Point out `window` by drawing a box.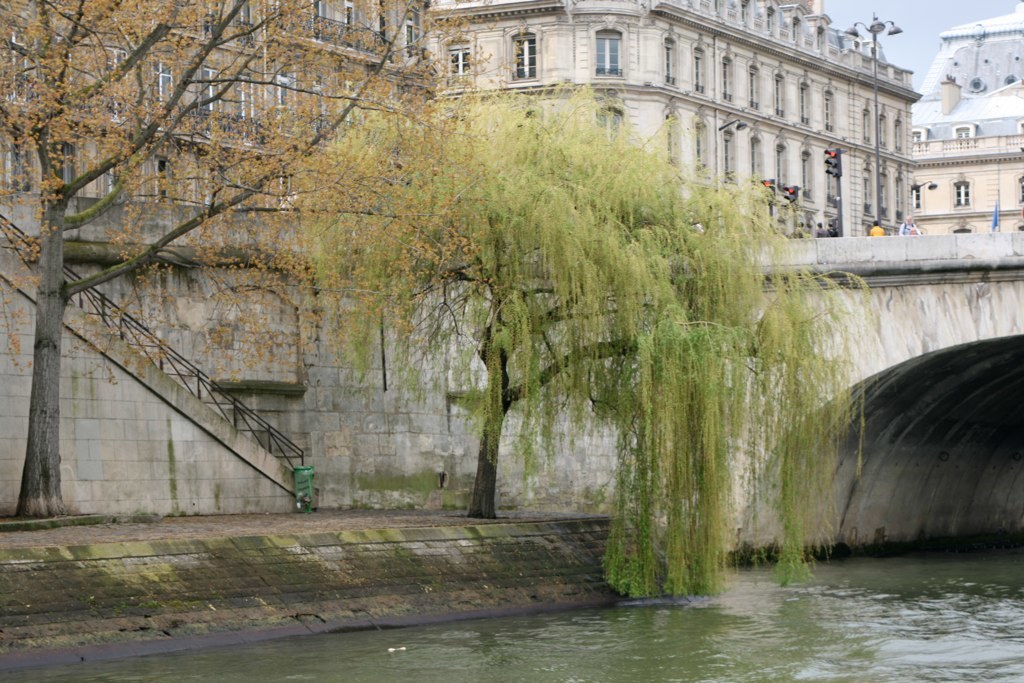
rect(878, 118, 890, 153).
